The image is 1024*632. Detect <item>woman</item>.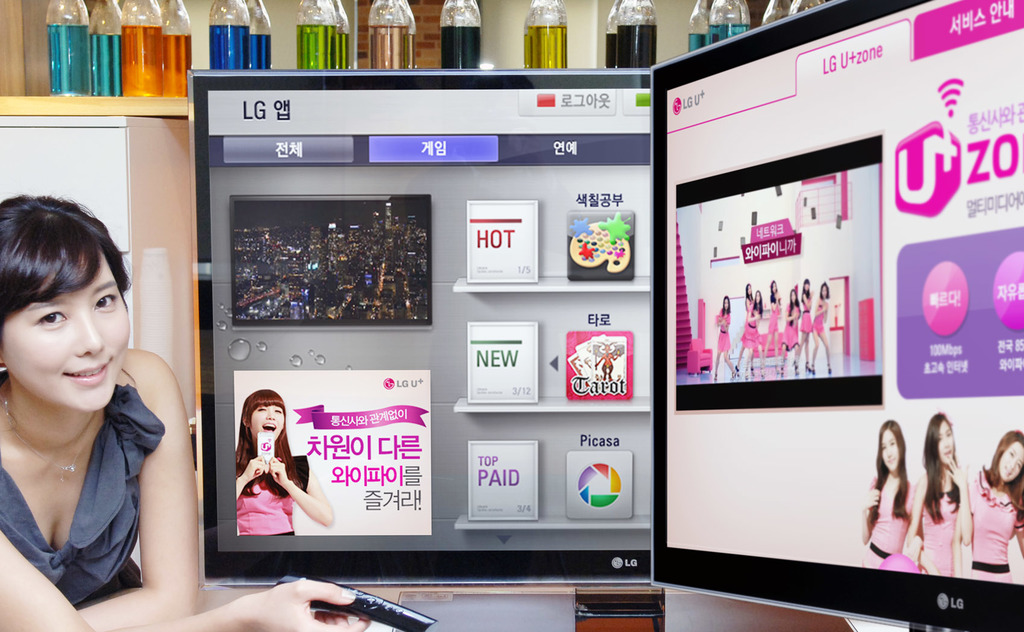
Detection: detection(740, 288, 764, 375).
